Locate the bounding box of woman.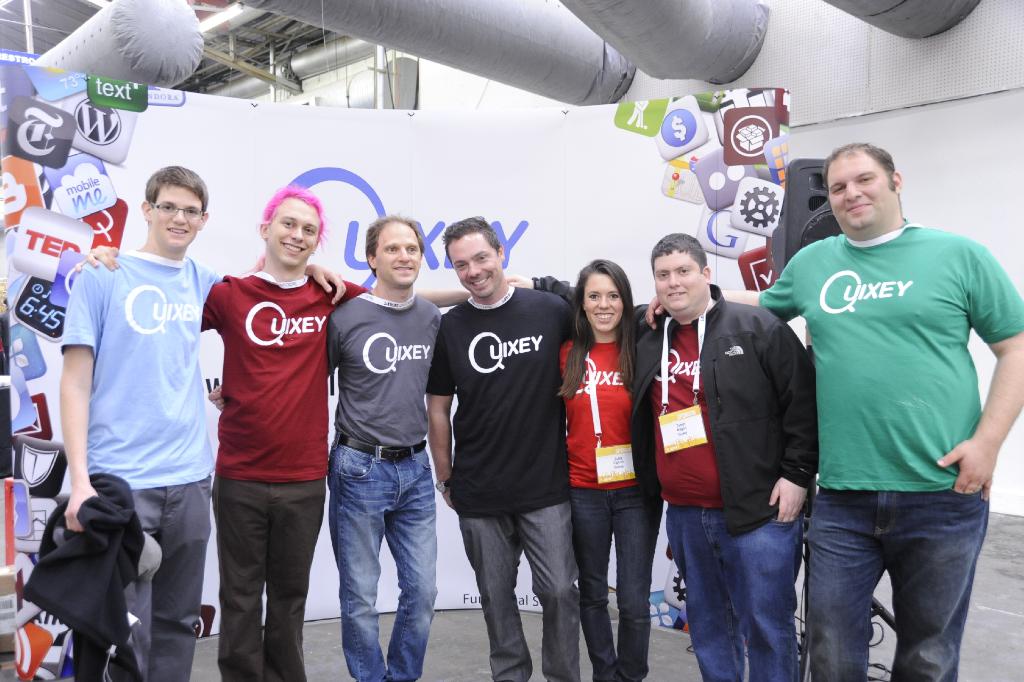
Bounding box: box(549, 258, 675, 678).
